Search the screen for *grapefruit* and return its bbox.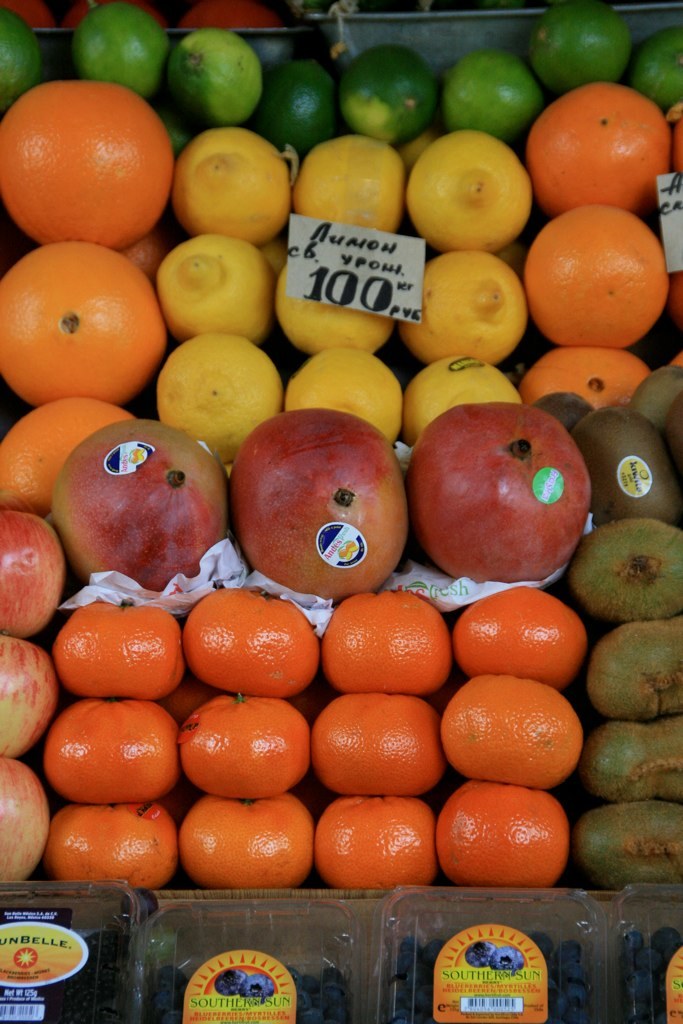
Found: 0,242,167,409.
